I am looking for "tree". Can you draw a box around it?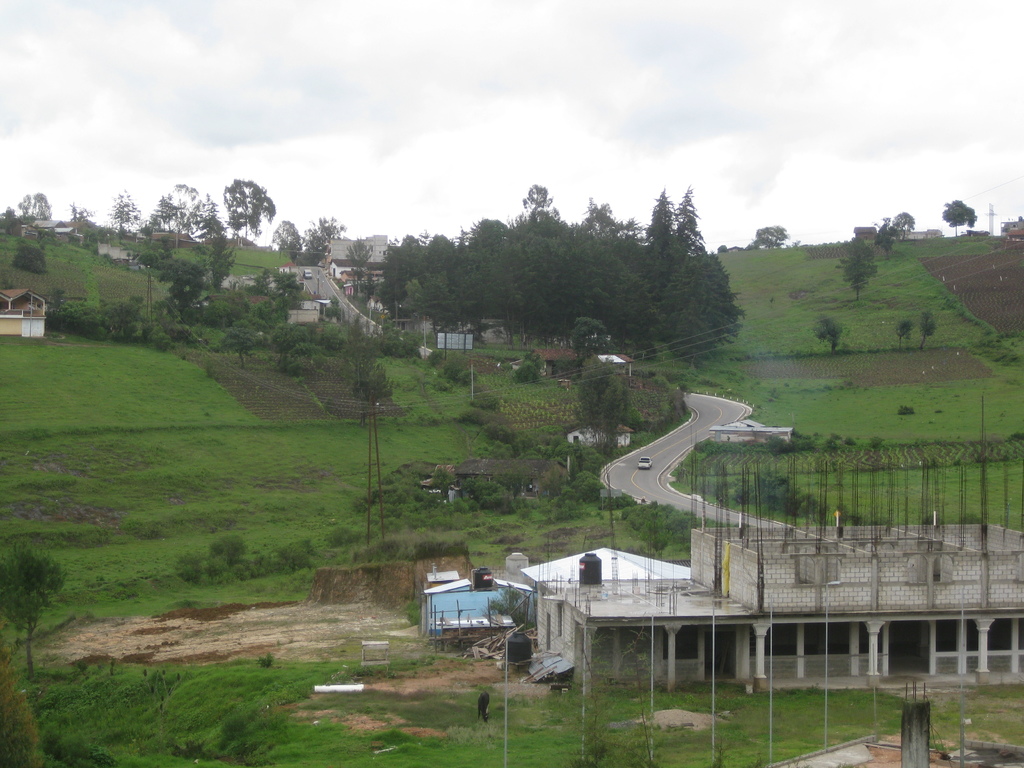
Sure, the bounding box is left=877, top=218, right=902, bottom=260.
